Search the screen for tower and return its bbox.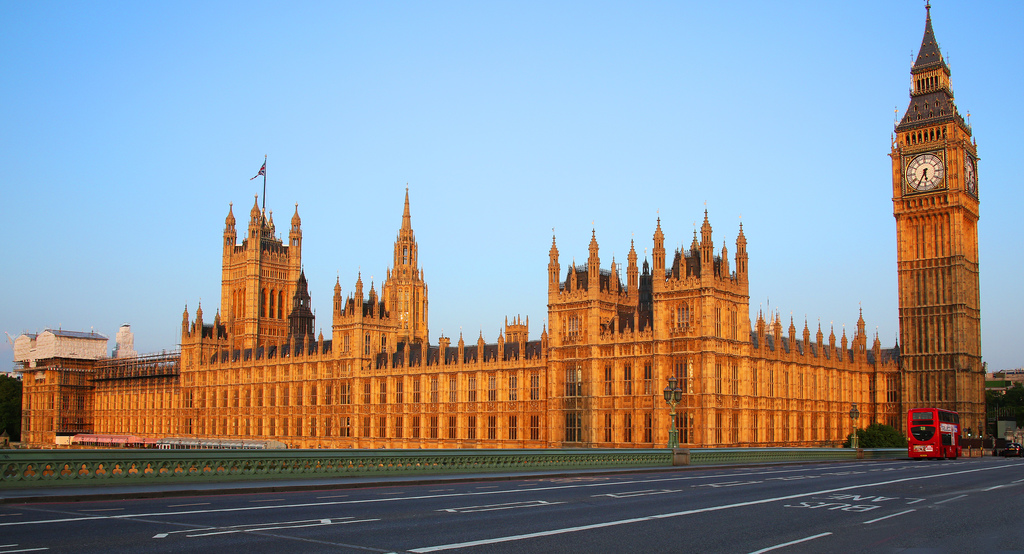
Found: pyautogui.locateOnScreen(882, 0, 991, 454).
